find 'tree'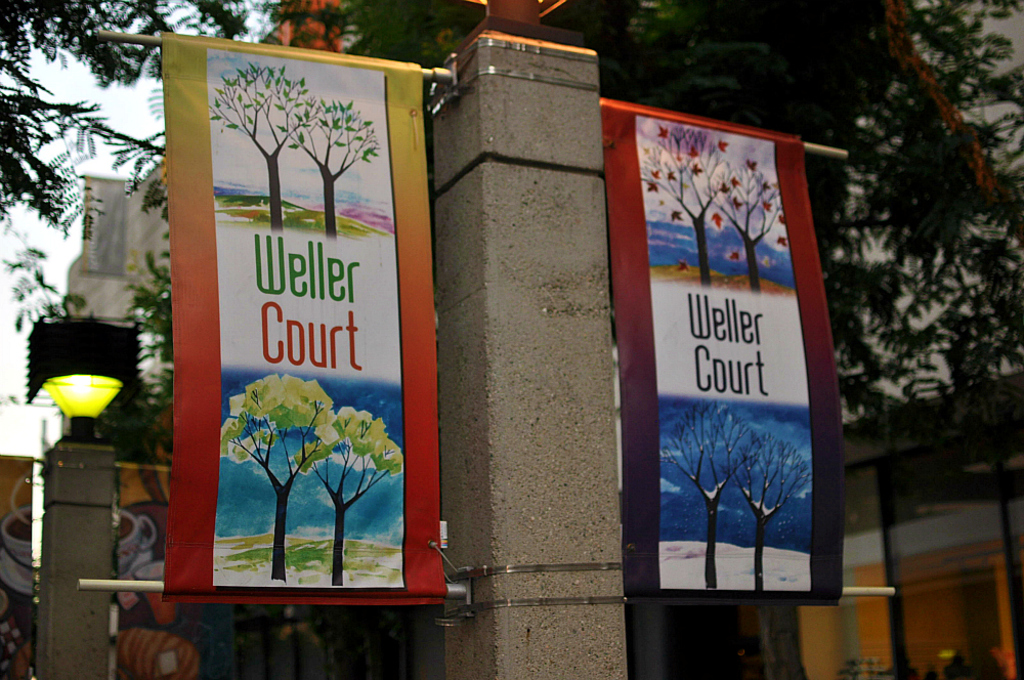
724,425,815,587
